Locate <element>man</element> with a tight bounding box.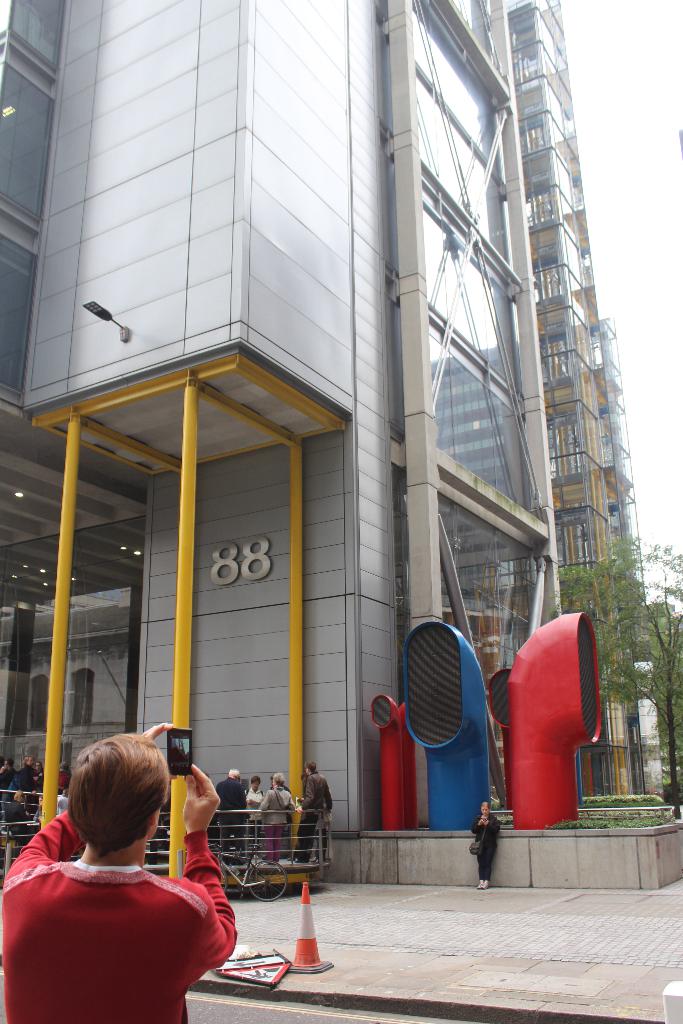
box(218, 772, 252, 865).
